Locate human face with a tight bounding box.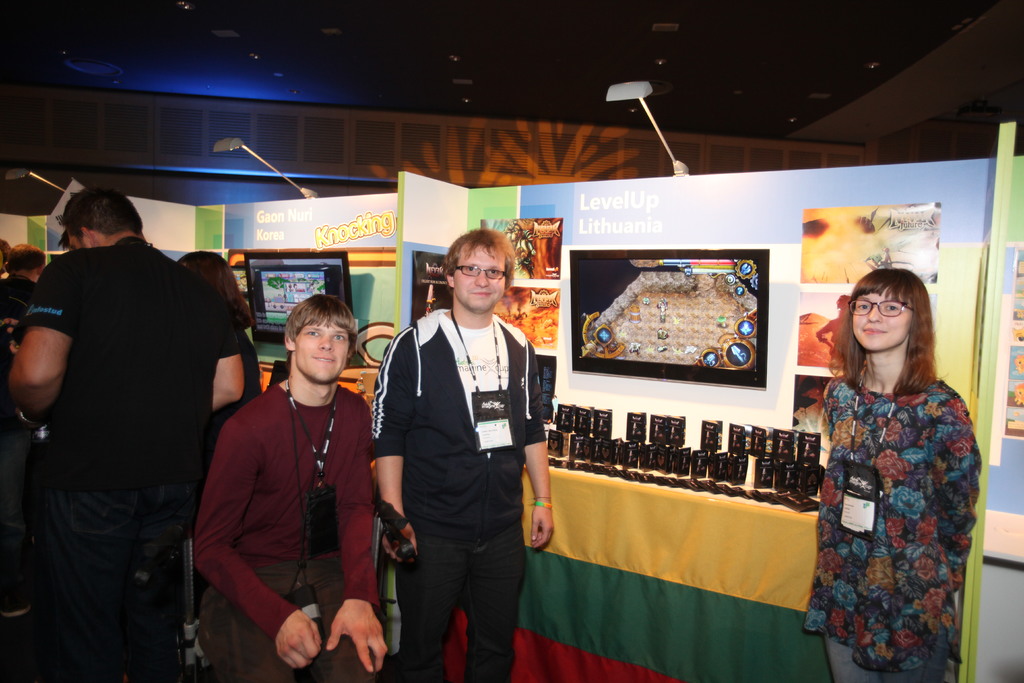
crop(295, 317, 351, 383).
